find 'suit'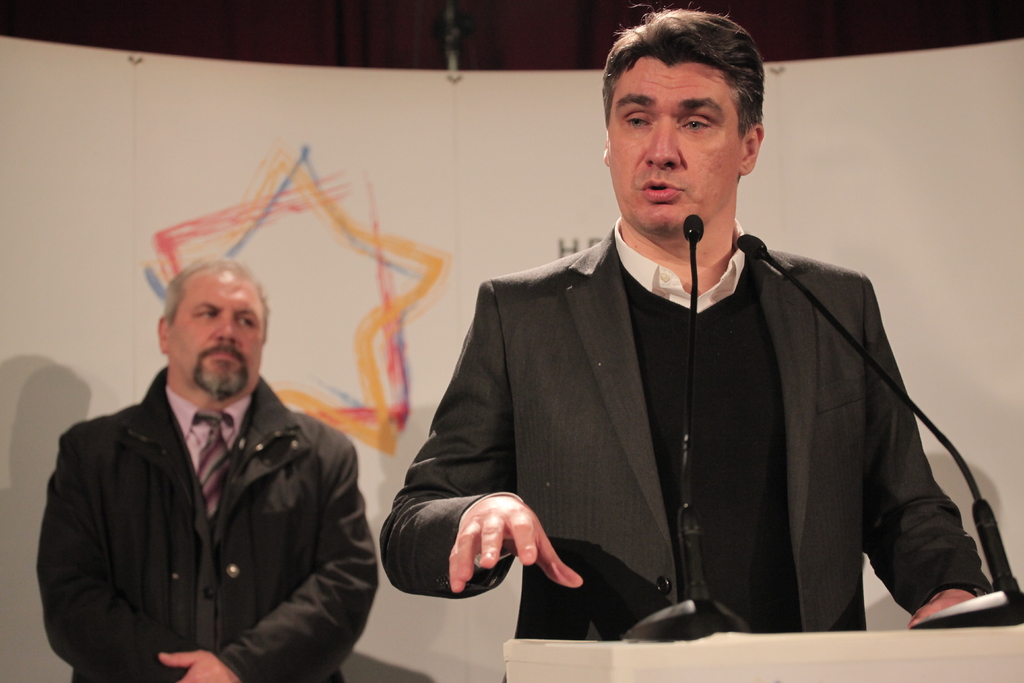
[35, 295, 378, 682]
